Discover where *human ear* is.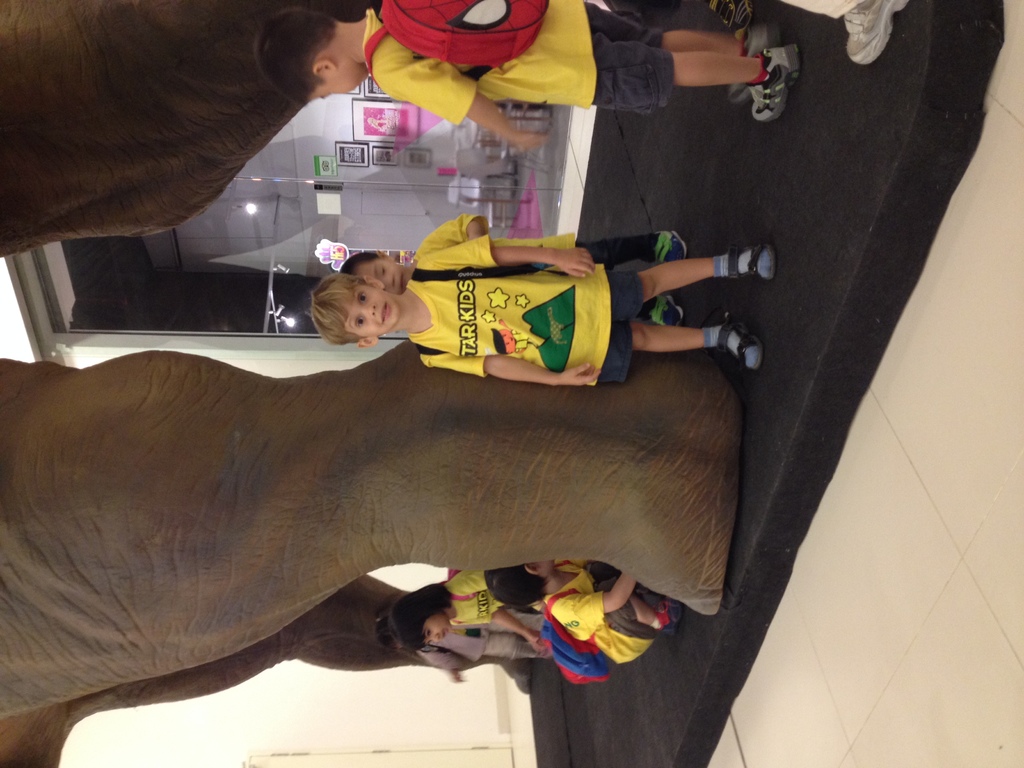
Discovered at pyautogui.locateOnScreen(518, 564, 540, 576).
